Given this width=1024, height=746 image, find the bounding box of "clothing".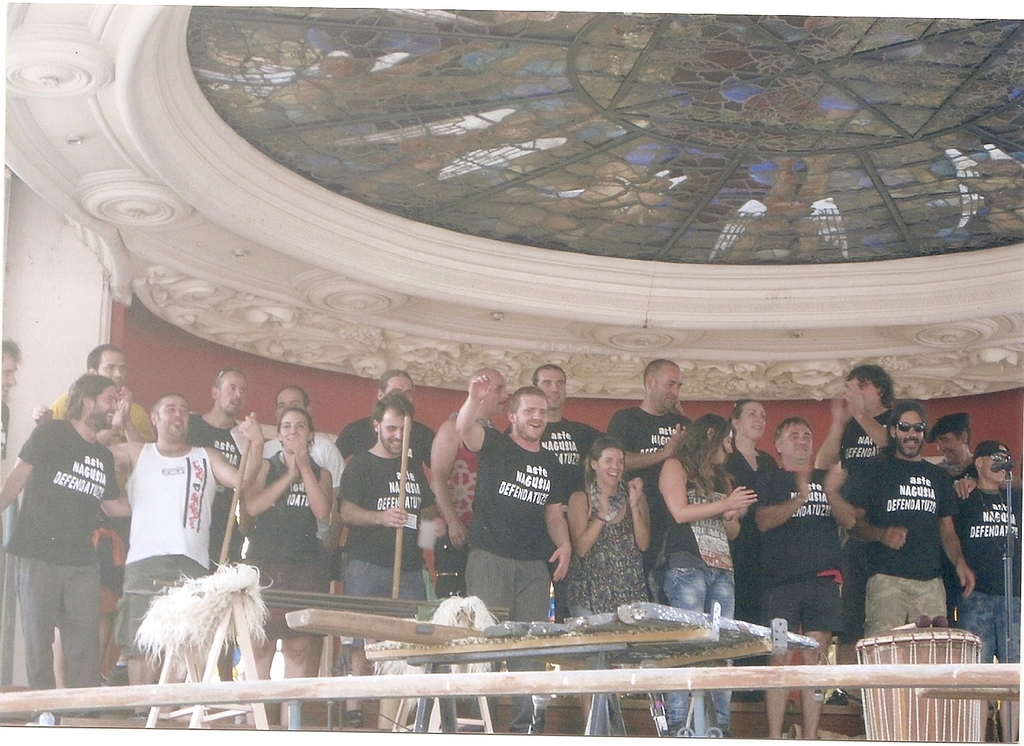
rect(253, 452, 332, 602).
